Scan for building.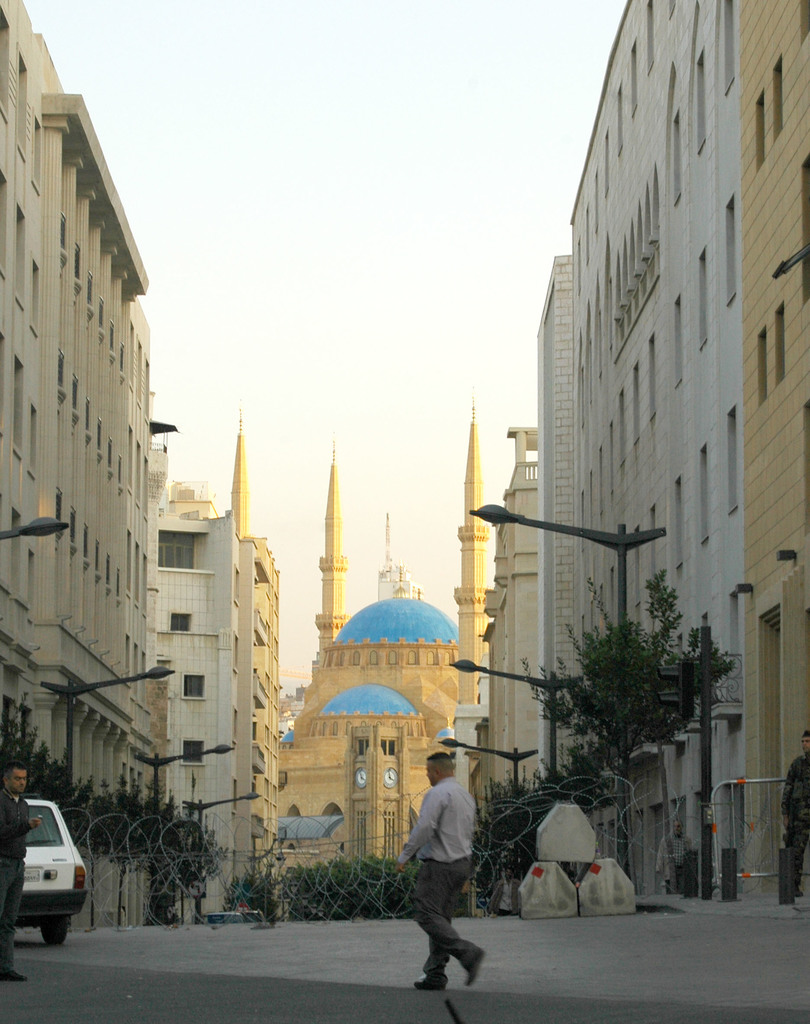
Scan result: crop(470, 421, 548, 797).
